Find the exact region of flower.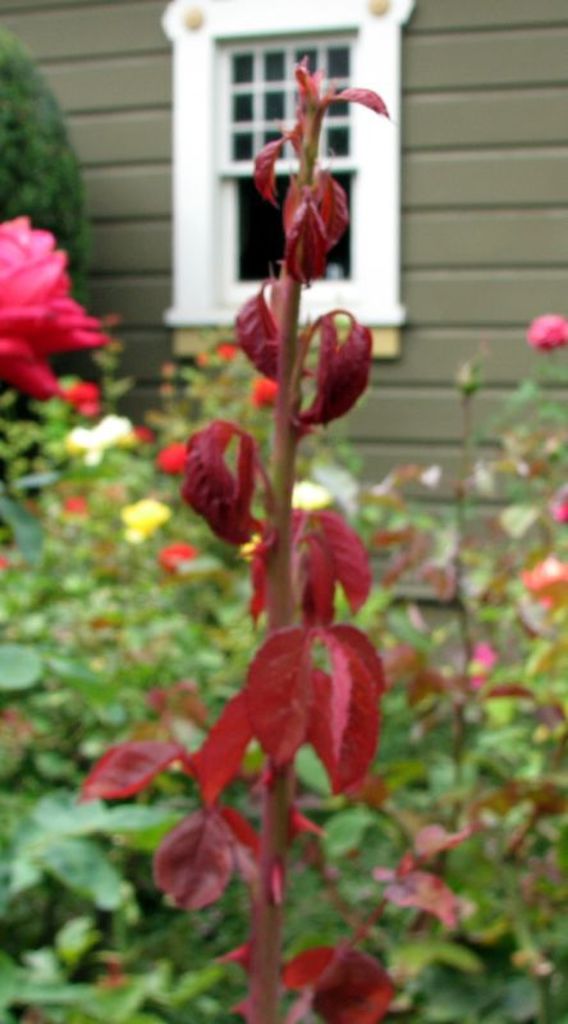
Exact region: 0,196,111,393.
